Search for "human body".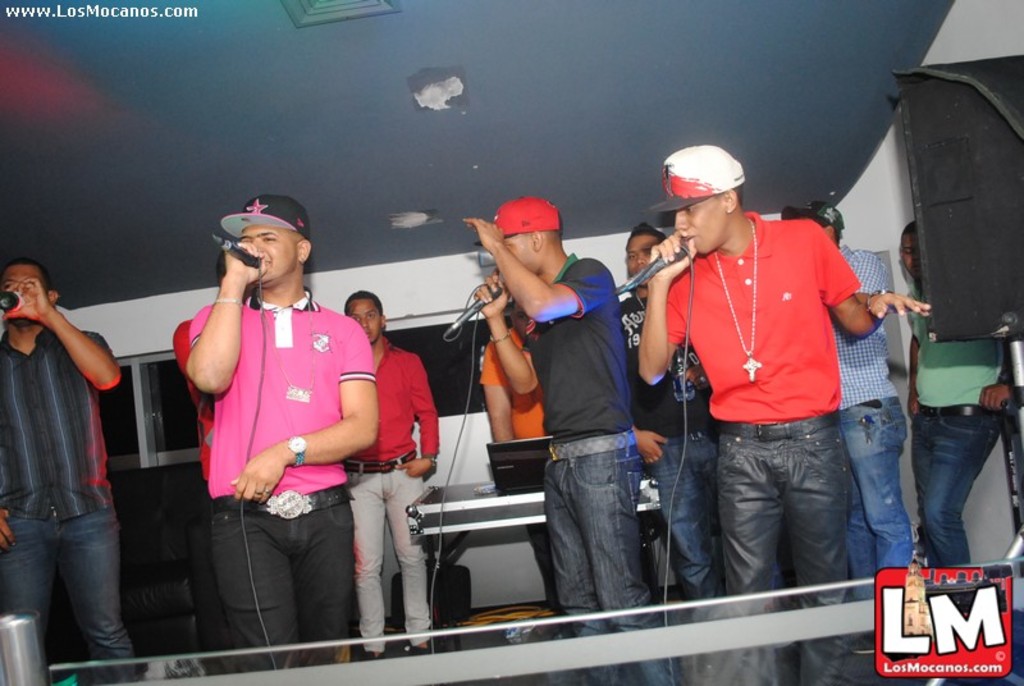
Found at [173,198,422,662].
